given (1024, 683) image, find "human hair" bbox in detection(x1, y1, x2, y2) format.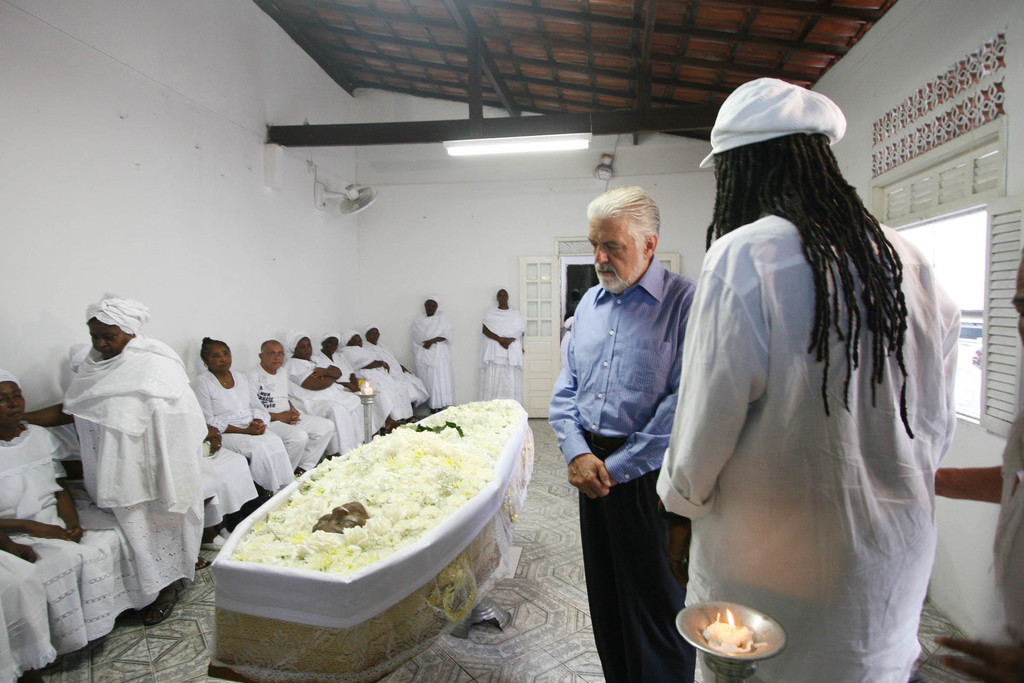
detection(706, 99, 920, 447).
